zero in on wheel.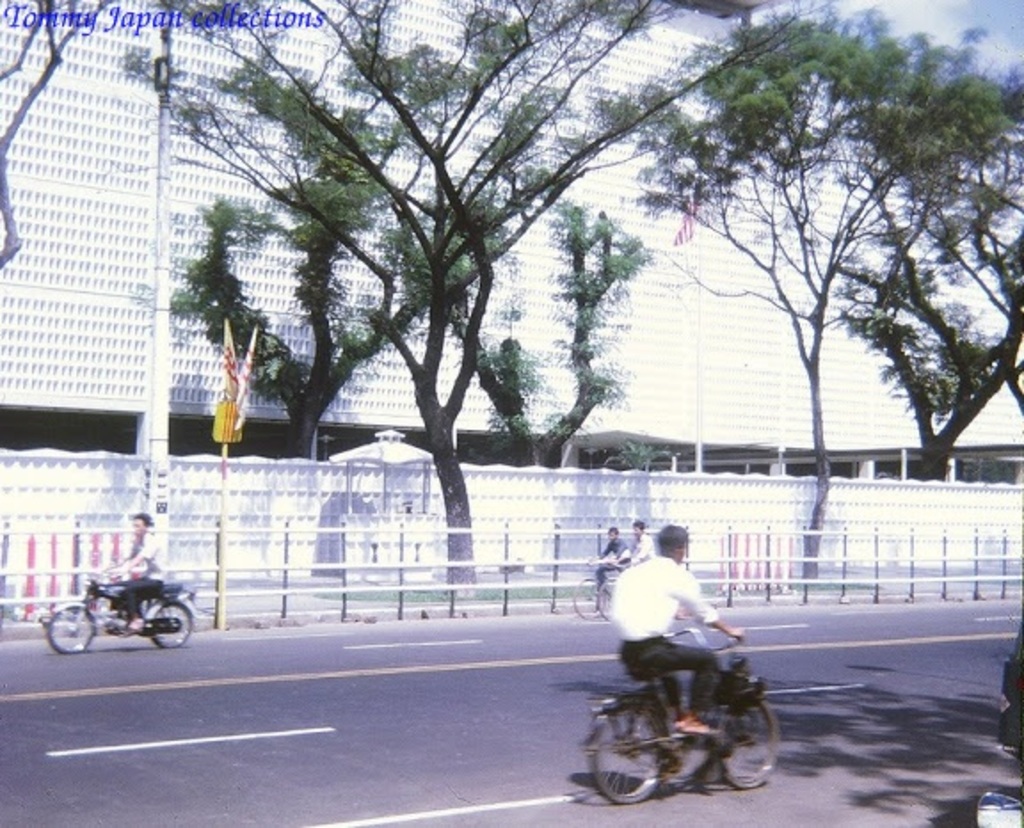
Zeroed in: x1=153 y1=601 x2=192 y2=649.
